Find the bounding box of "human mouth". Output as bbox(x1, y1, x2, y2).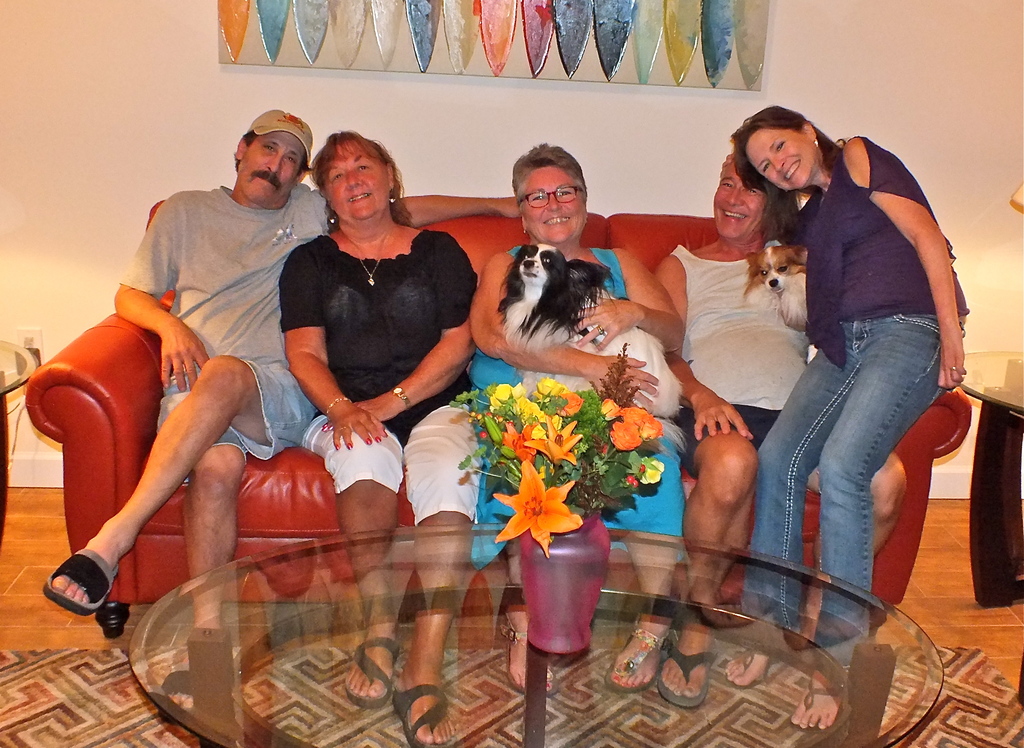
bbox(719, 206, 748, 224).
